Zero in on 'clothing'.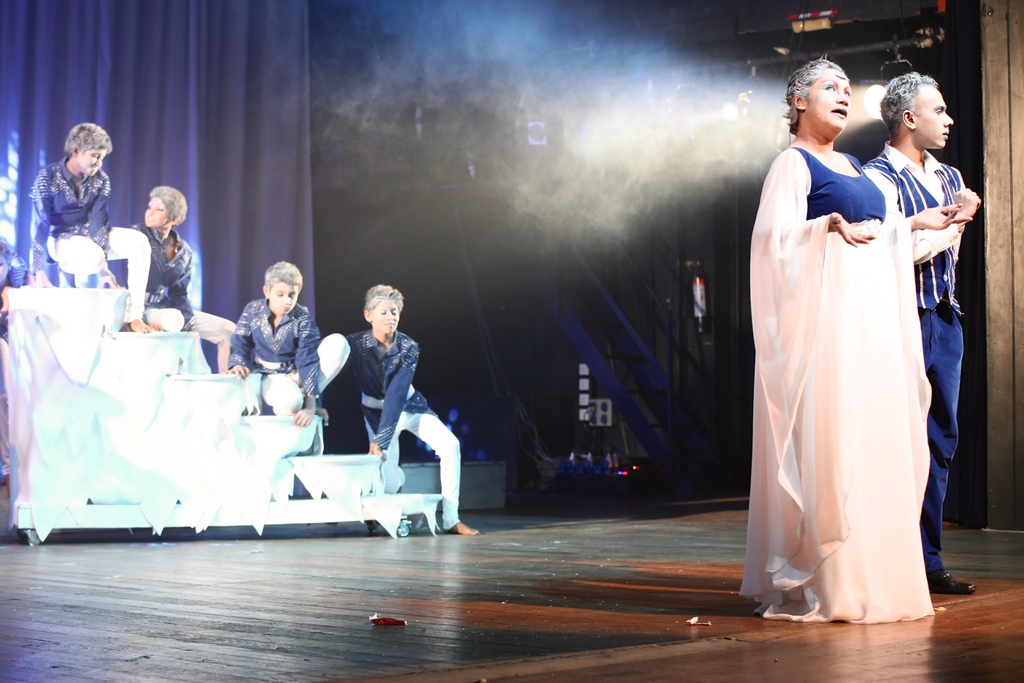
Zeroed in: locate(856, 142, 977, 591).
